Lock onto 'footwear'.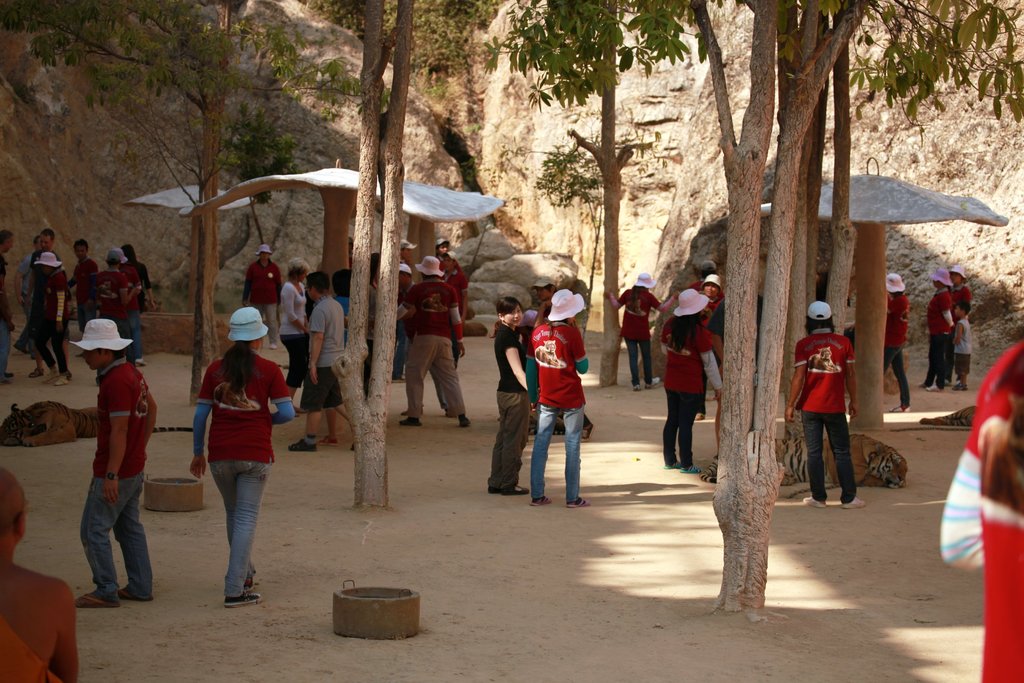
Locked: 227,591,264,607.
